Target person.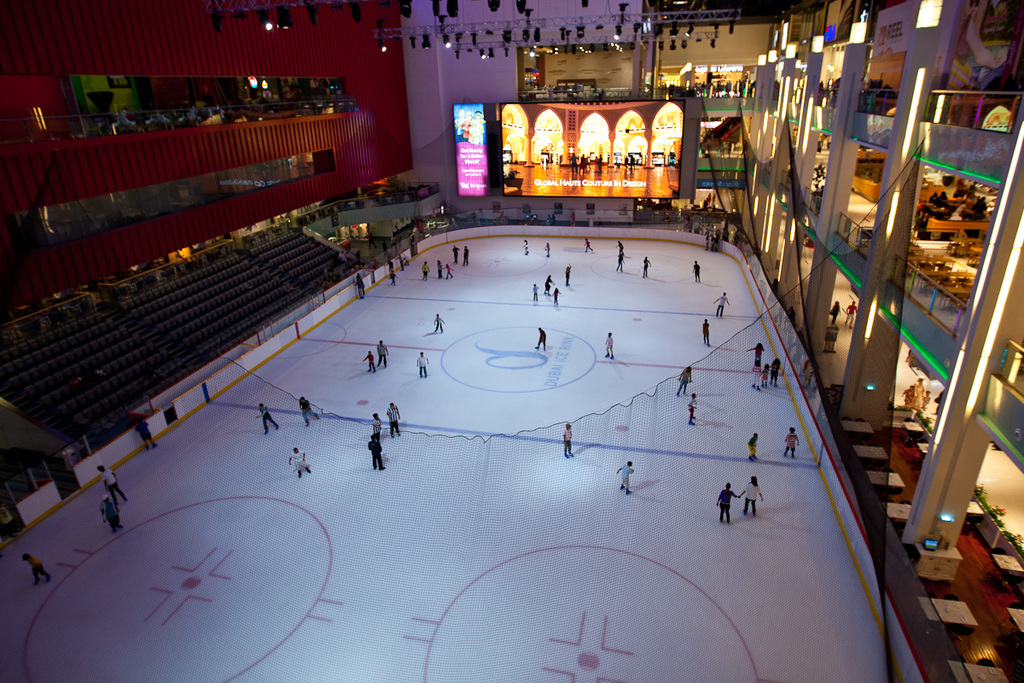
Target region: [394, 250, 402, 268].
